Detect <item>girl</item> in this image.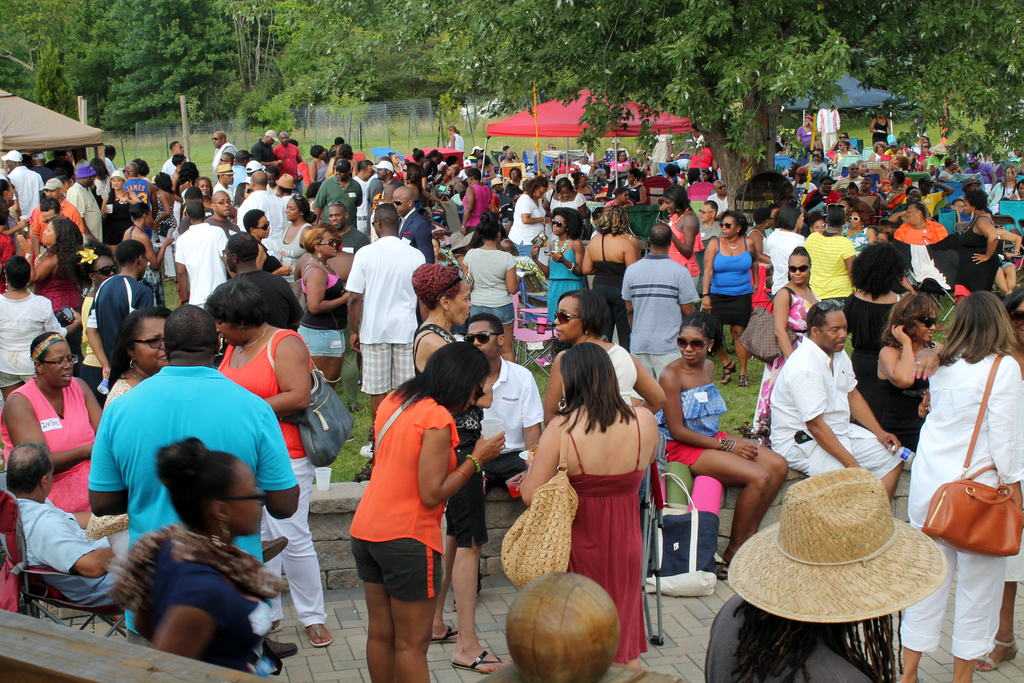
Detection: crop(209, 274, 351, 654).
